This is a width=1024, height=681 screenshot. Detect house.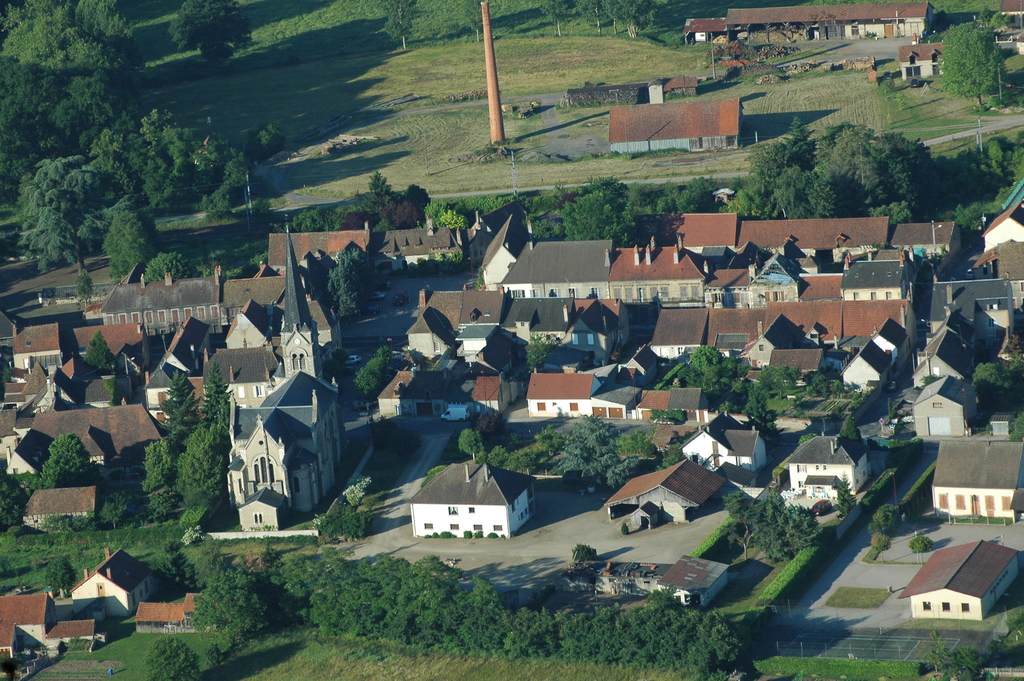
x1=73, y1=320, x2=154, y2=365.
